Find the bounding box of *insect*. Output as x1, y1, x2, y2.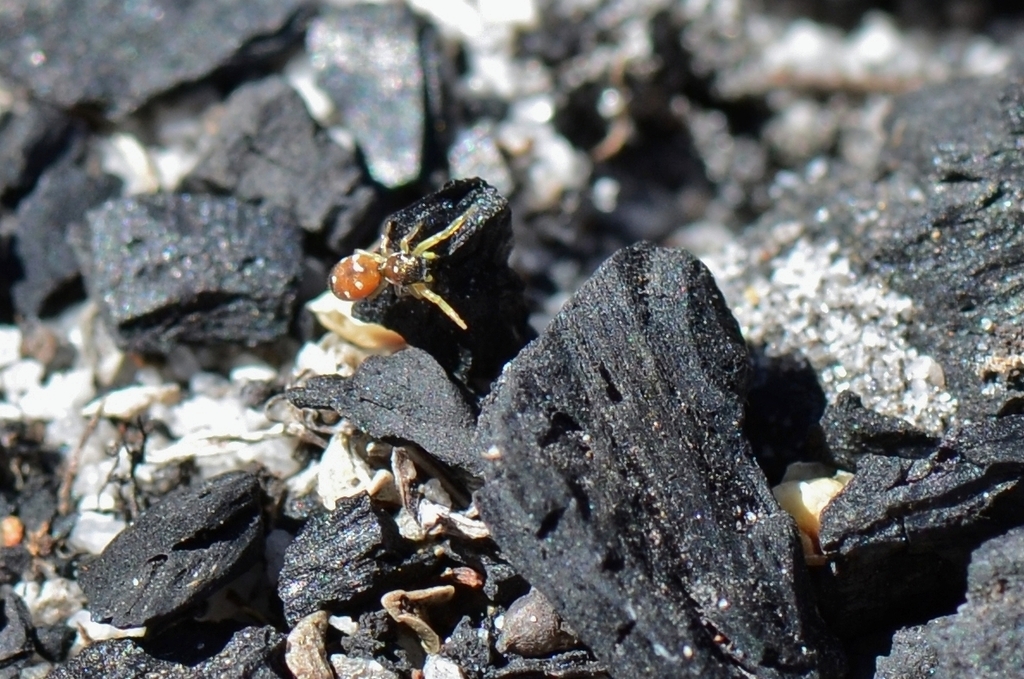
328, 212, 469, 328.
